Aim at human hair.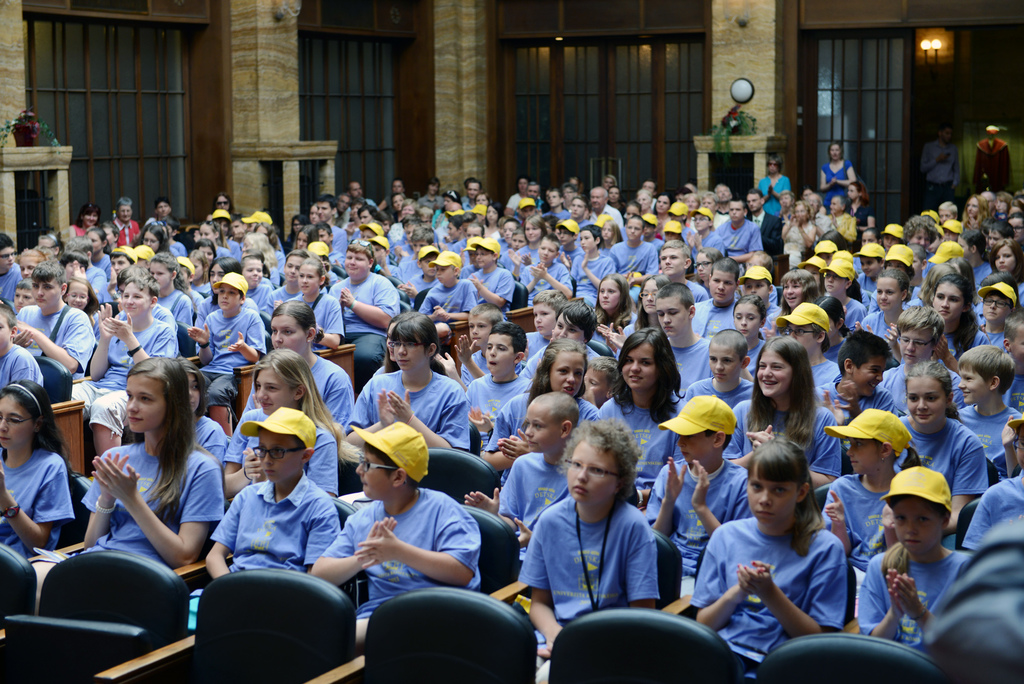
Aimed at (29,259,67,295).
